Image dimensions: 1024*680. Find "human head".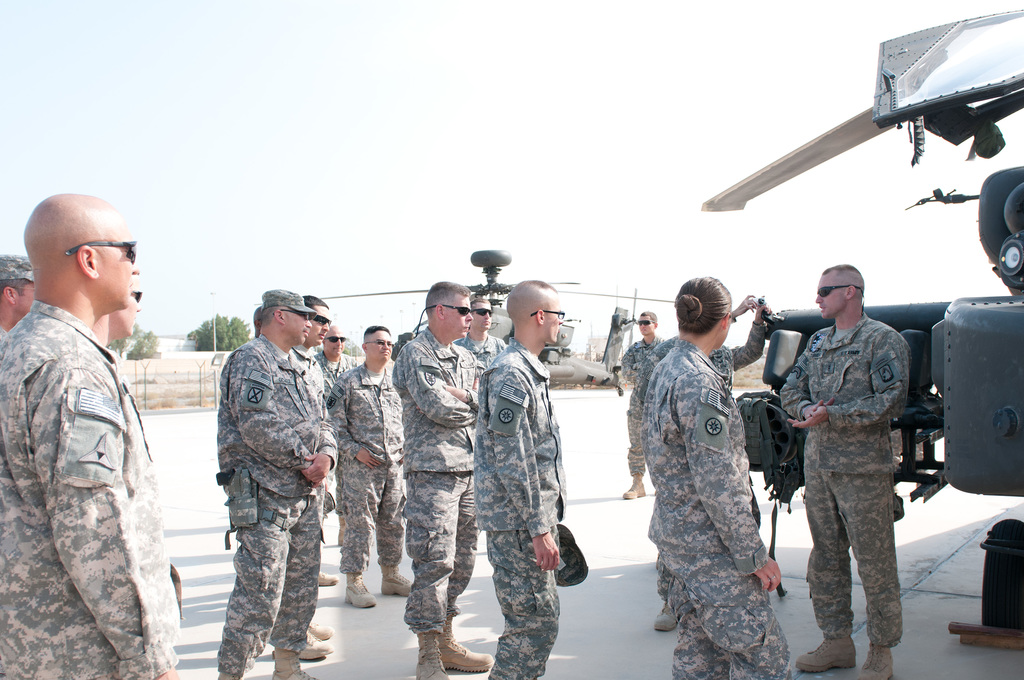
x1=508, y1=277, x2=564, y2=343.
